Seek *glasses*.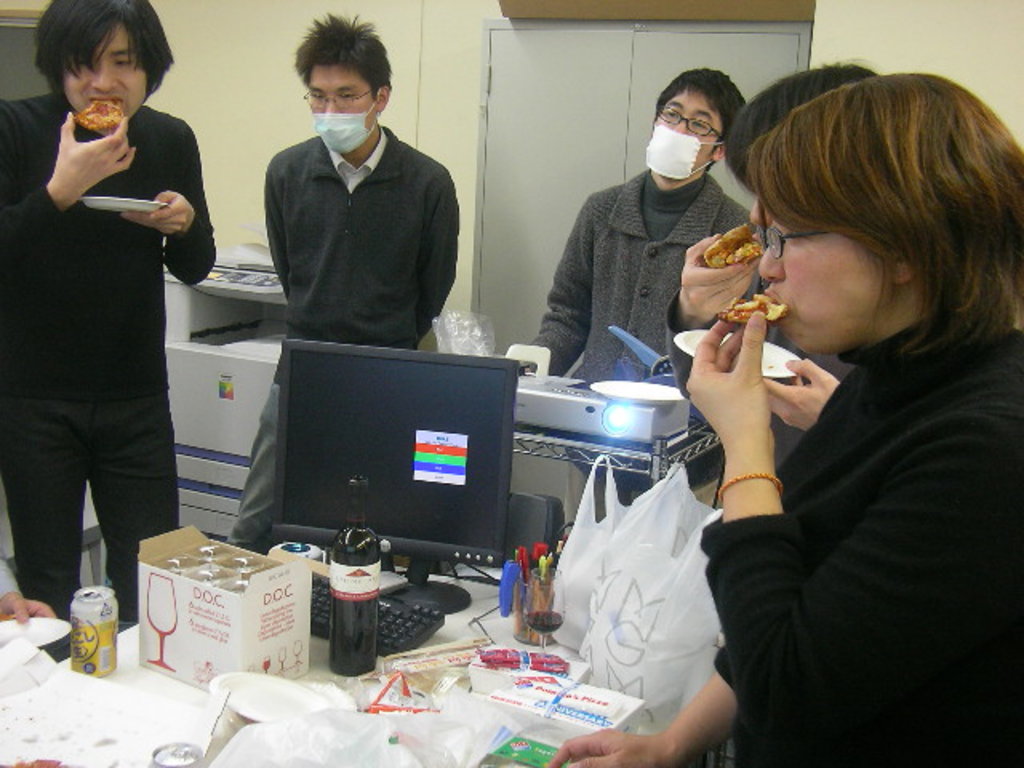
Rect(654, 106, 726, 138).
